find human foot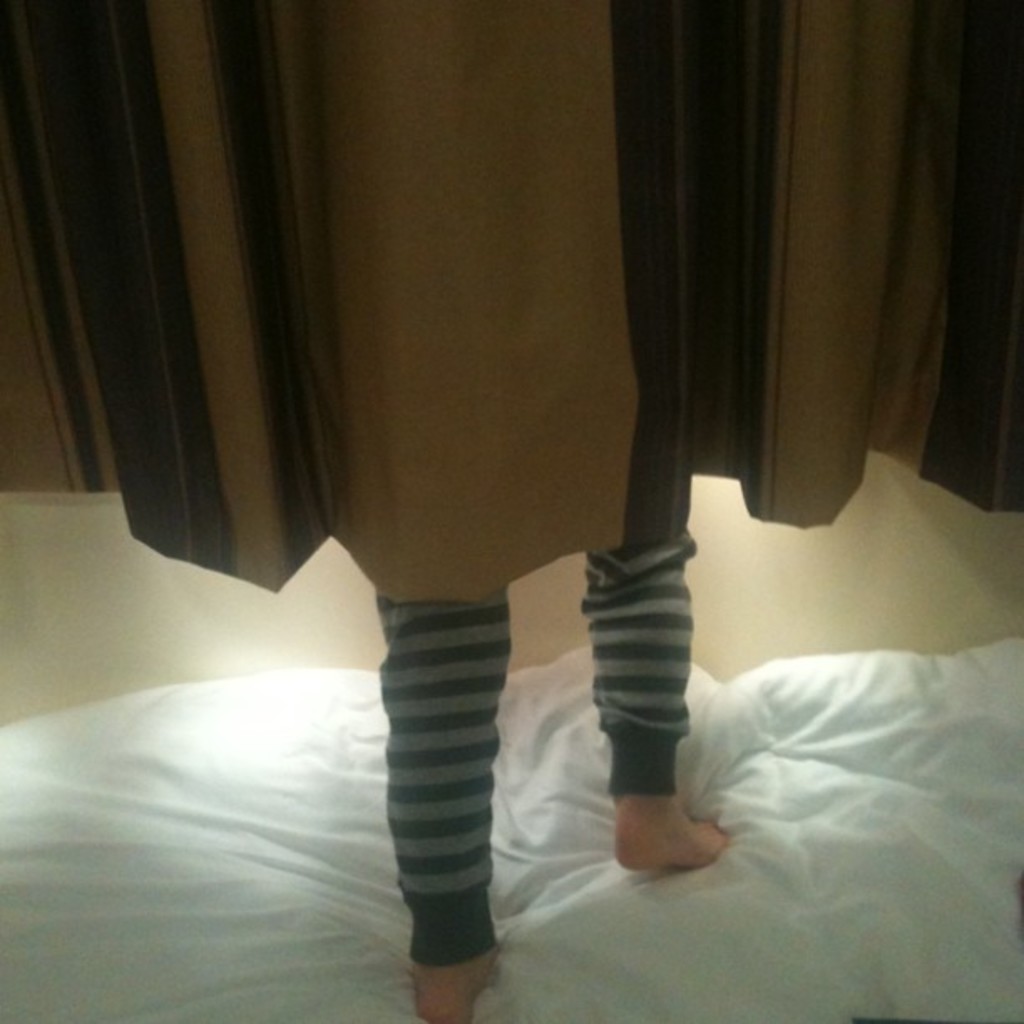
412, 945, 500, 1022
